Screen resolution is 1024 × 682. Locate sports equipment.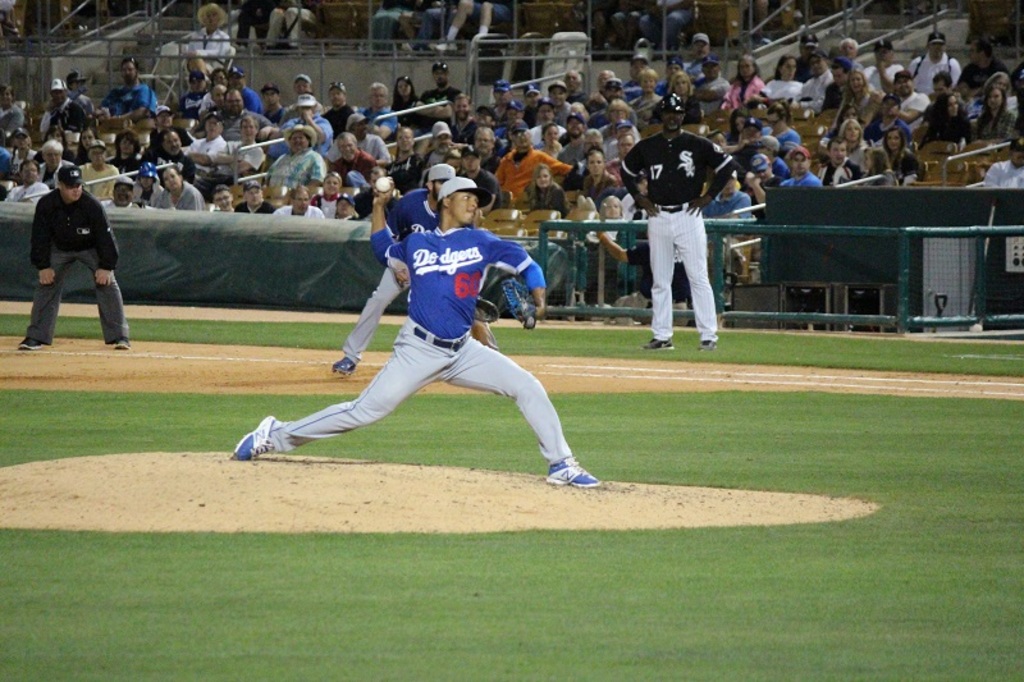
box=[329, 360, 353, 377].
